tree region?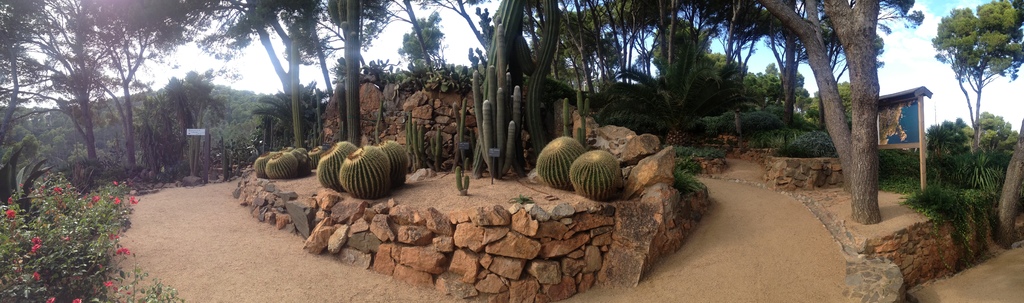
939/0/1015/156
